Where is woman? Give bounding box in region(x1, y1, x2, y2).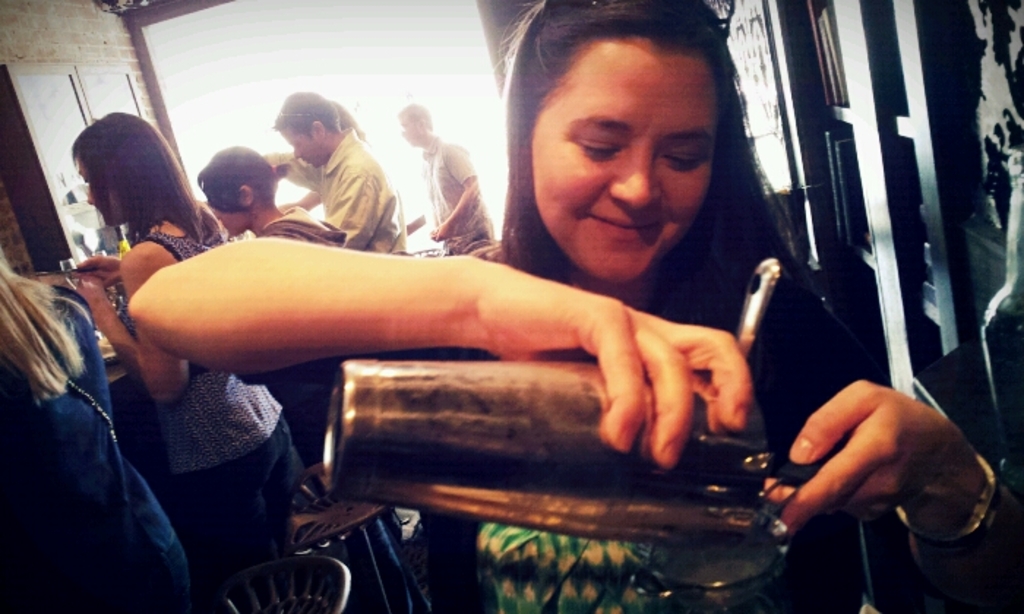
region(79, 114, 290, 570).
